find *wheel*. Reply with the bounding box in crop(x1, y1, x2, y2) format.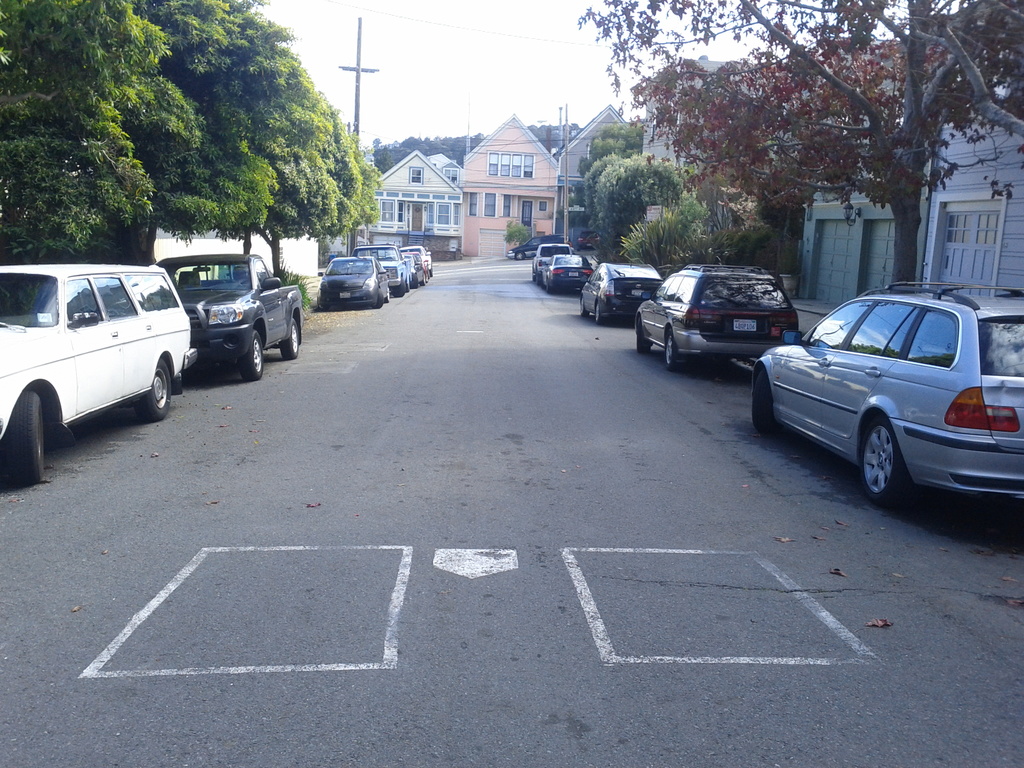
crop(636, 319, 651, 353).
